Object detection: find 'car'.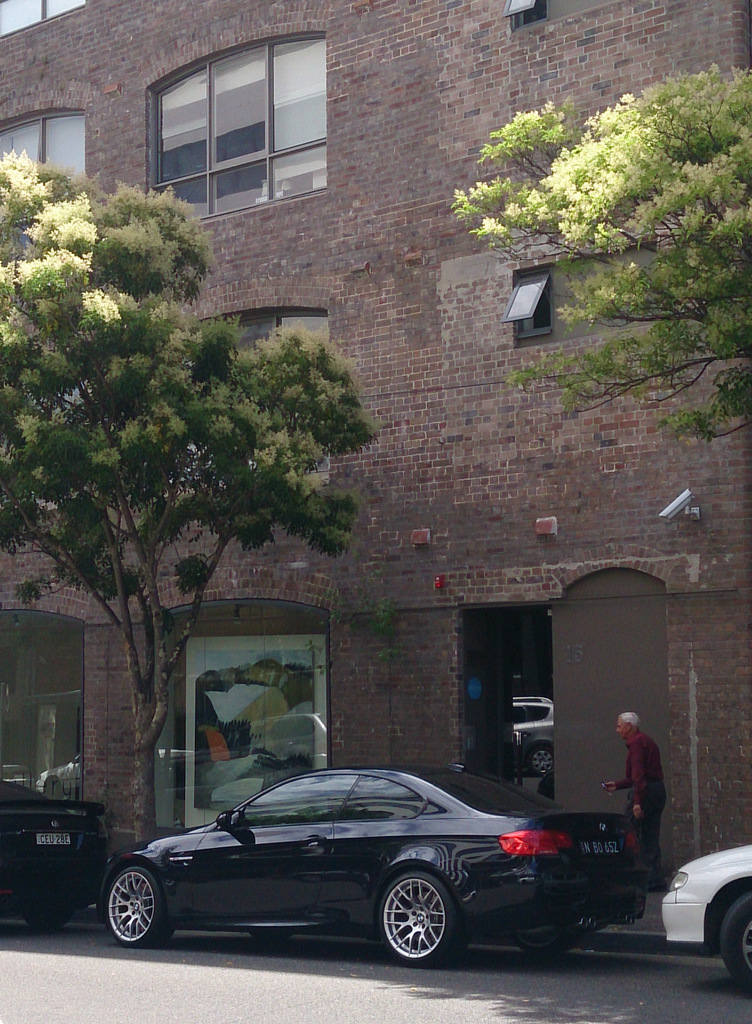
{"x1": 659, "y1": 841, "x2": 751, "y2": 995}.
